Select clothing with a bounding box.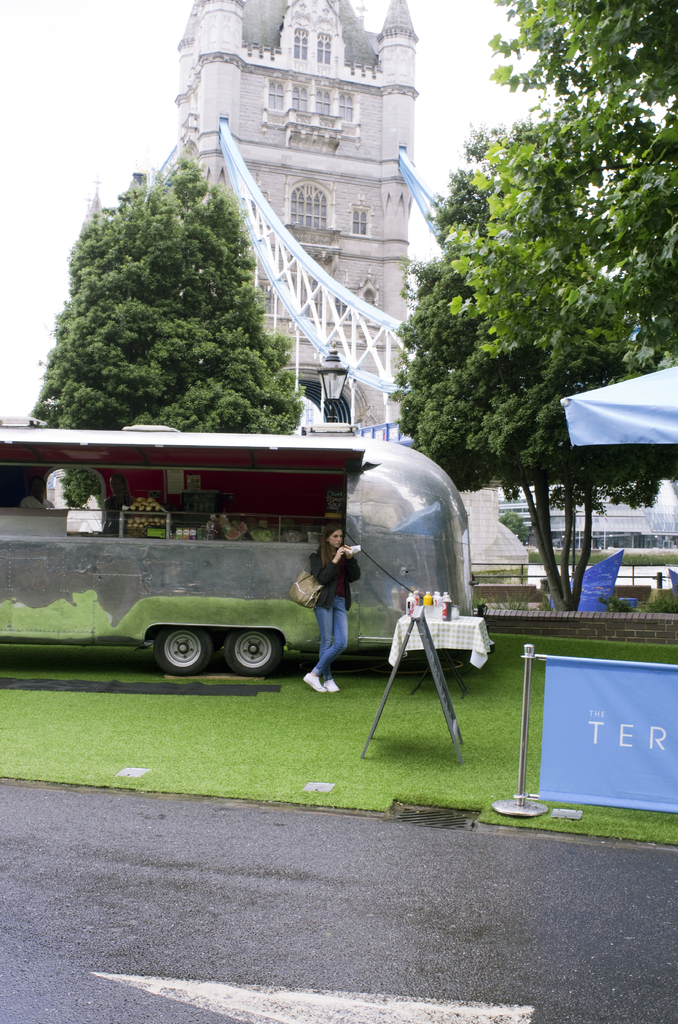
(x1=300, y1=518, x2=362, y2=678).
